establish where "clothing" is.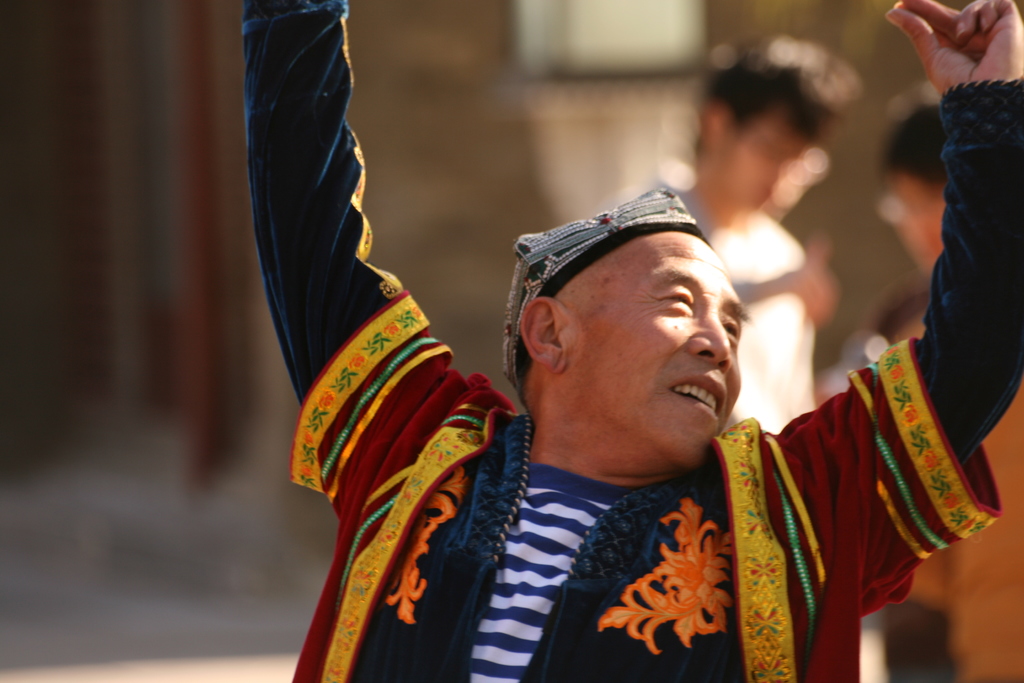
Established at [237, 0, 1023, 678].
